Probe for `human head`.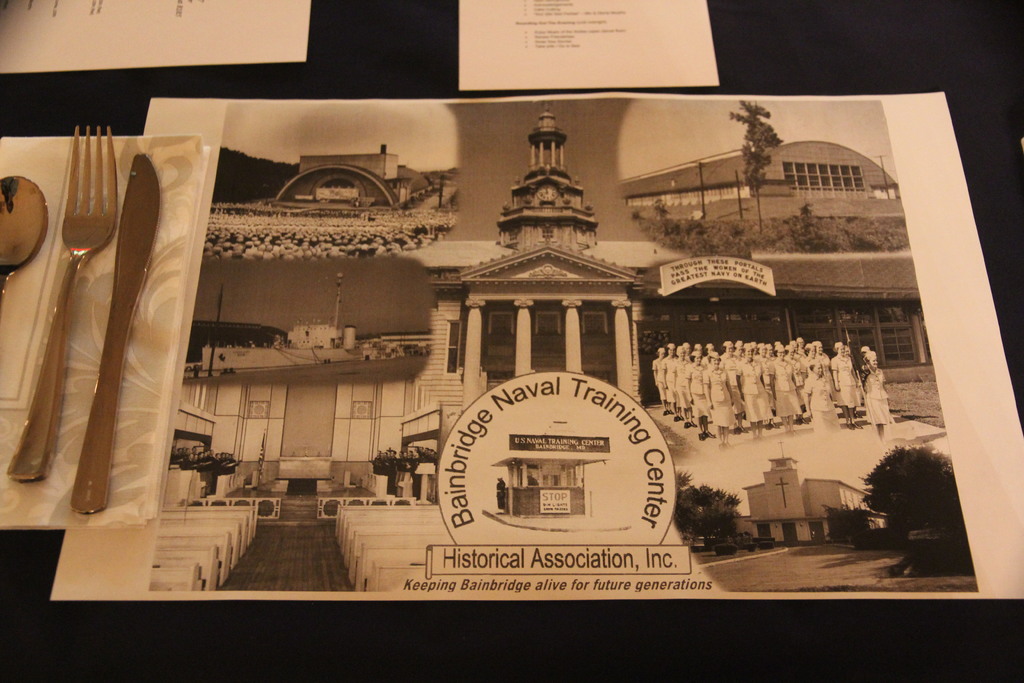
Probe result: (693,355,702,364).
